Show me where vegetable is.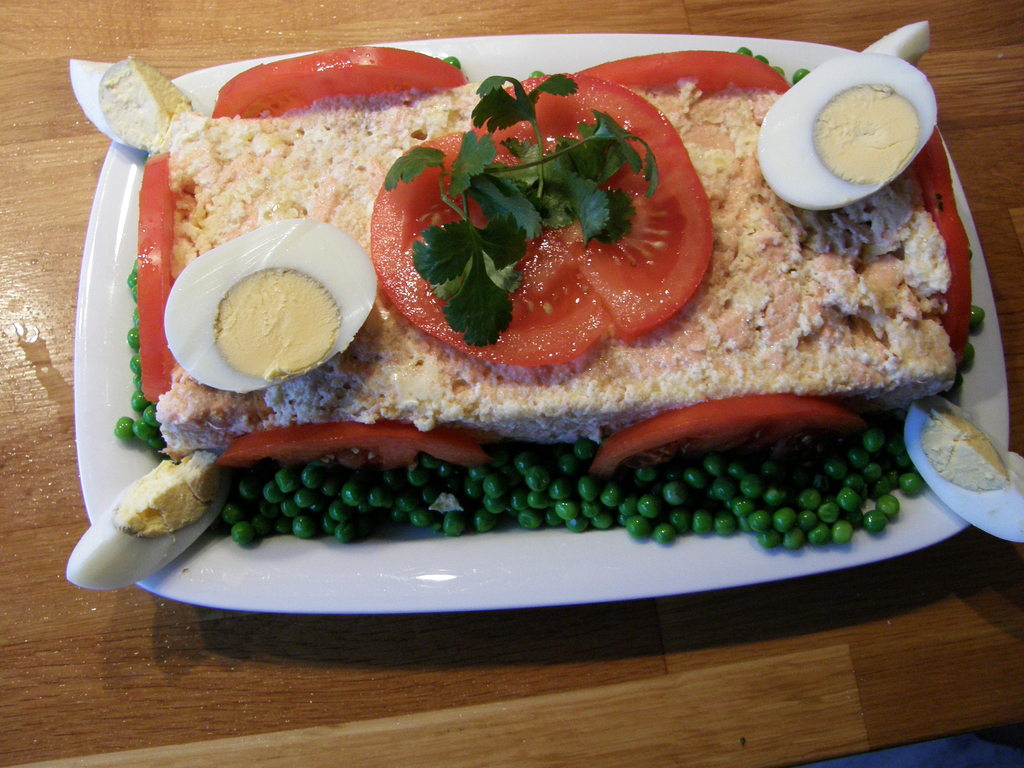
vegetable is at Rect(586, 389, 866, 481).
